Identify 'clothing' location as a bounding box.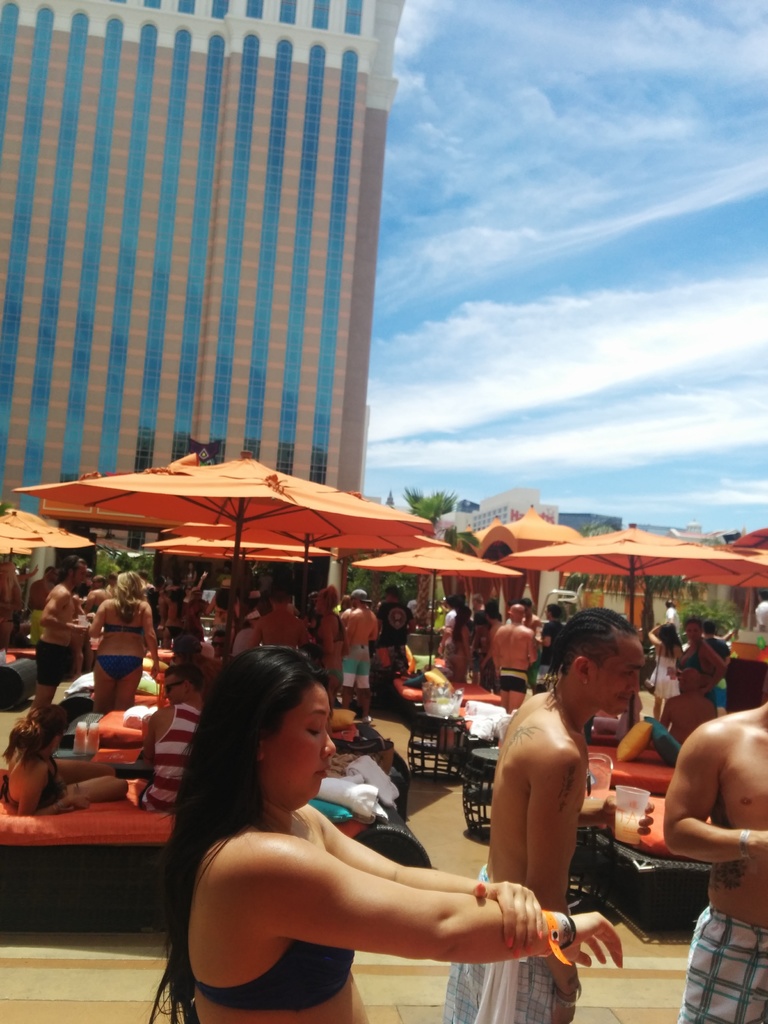
<region>88, 603, 99, 619</region>.
